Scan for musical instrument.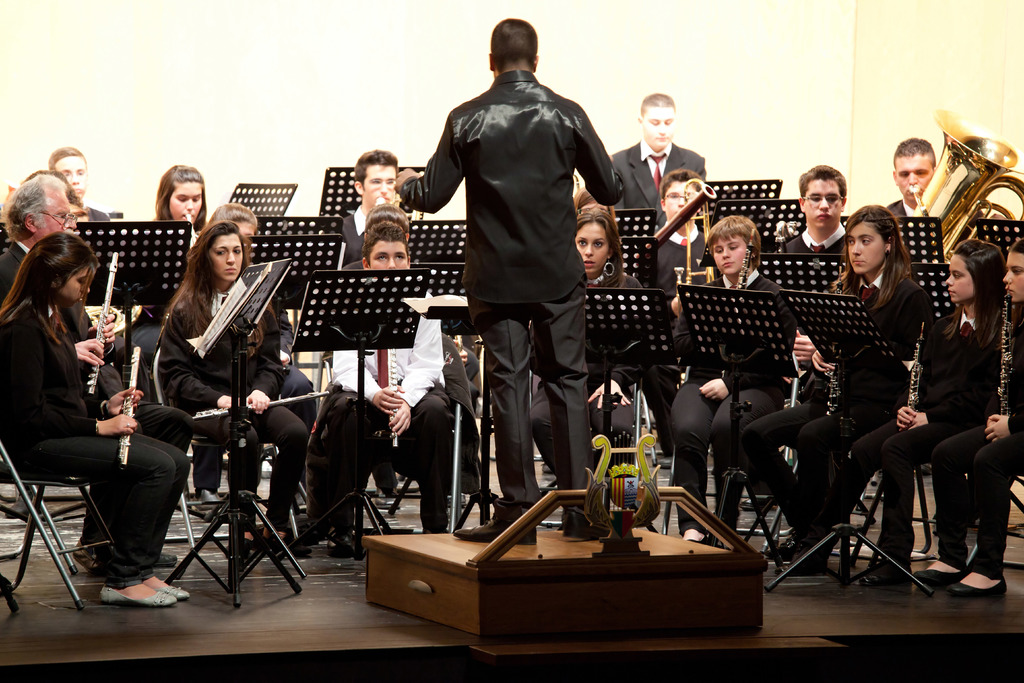
Scan result: (824, 359, 833, 427).
